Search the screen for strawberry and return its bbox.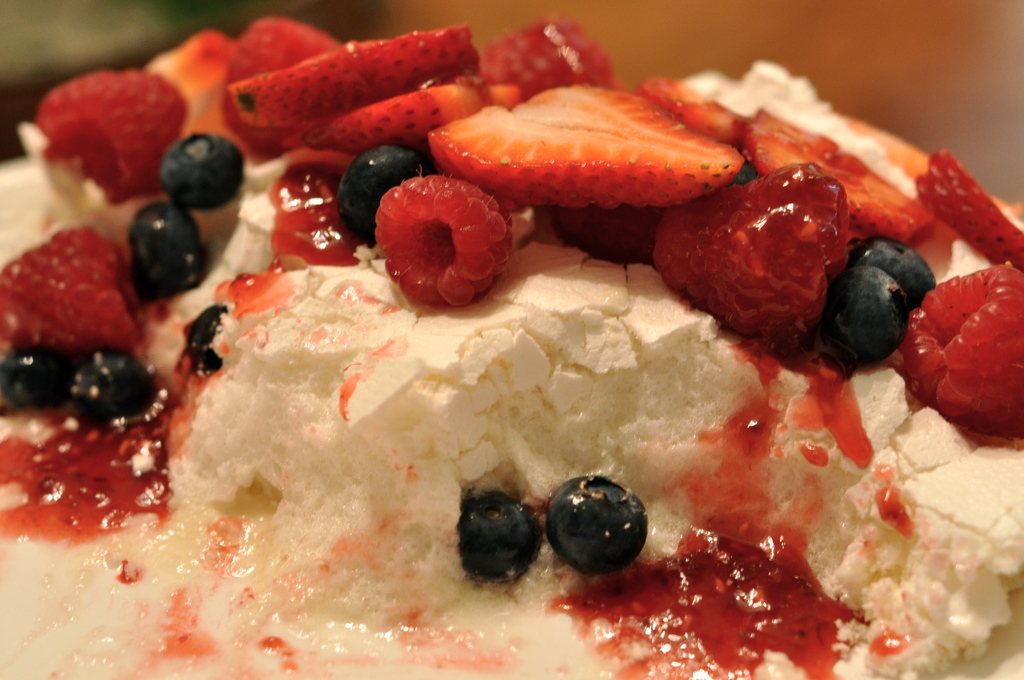
Found: 732 104 928 240.
